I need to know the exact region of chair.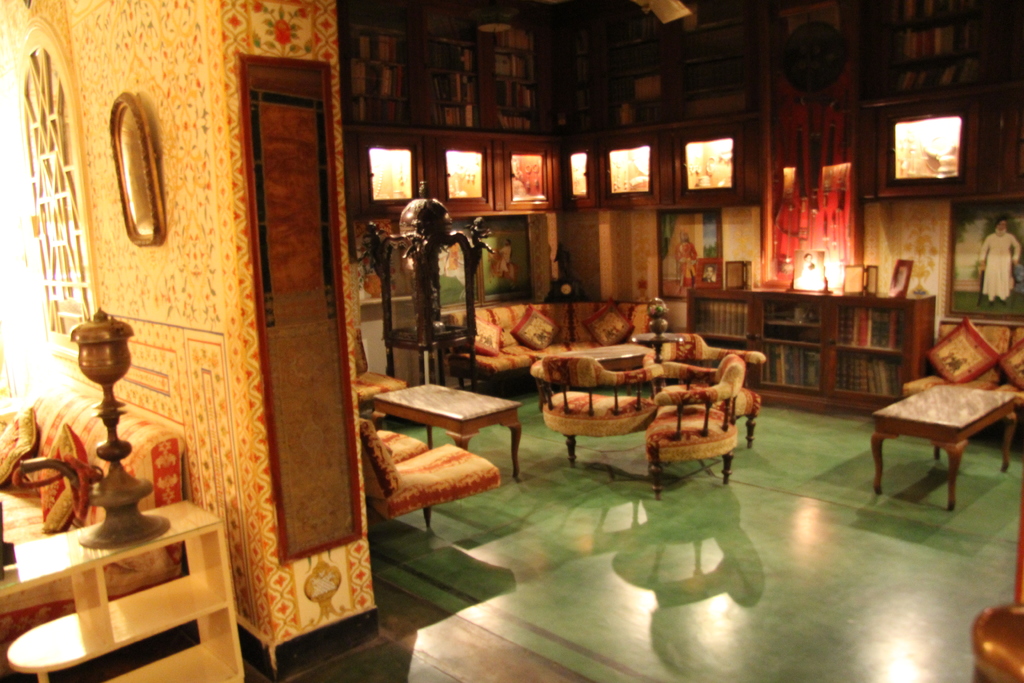
Region: (529,353,666,463).
